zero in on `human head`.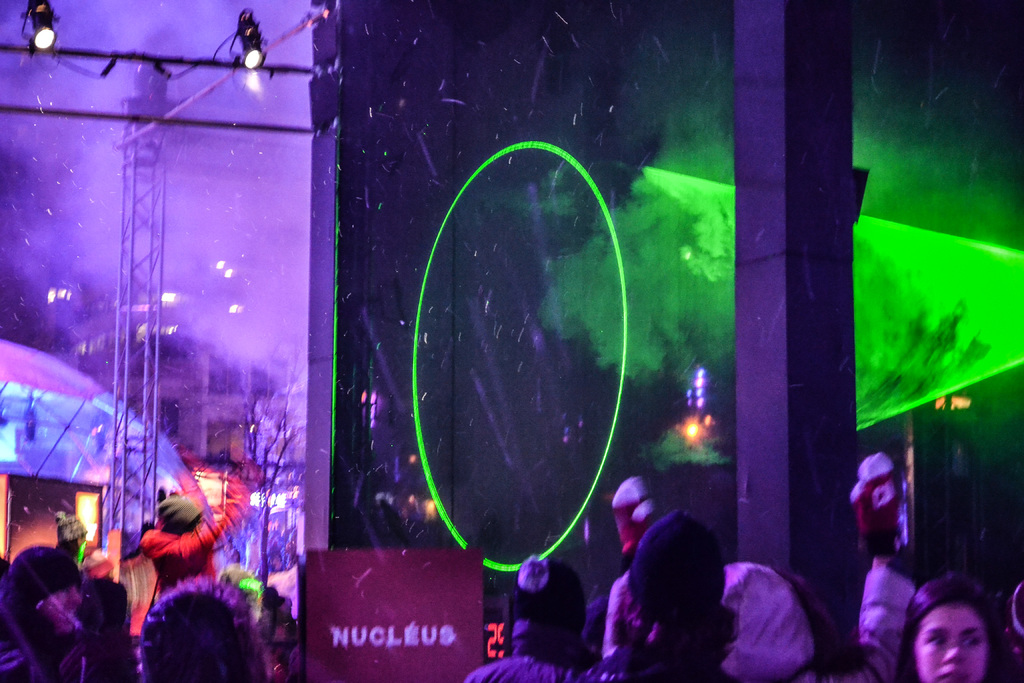
Zeroed in: {"left": 155, "top": 491, "right": 204, "bottom": 531}.
